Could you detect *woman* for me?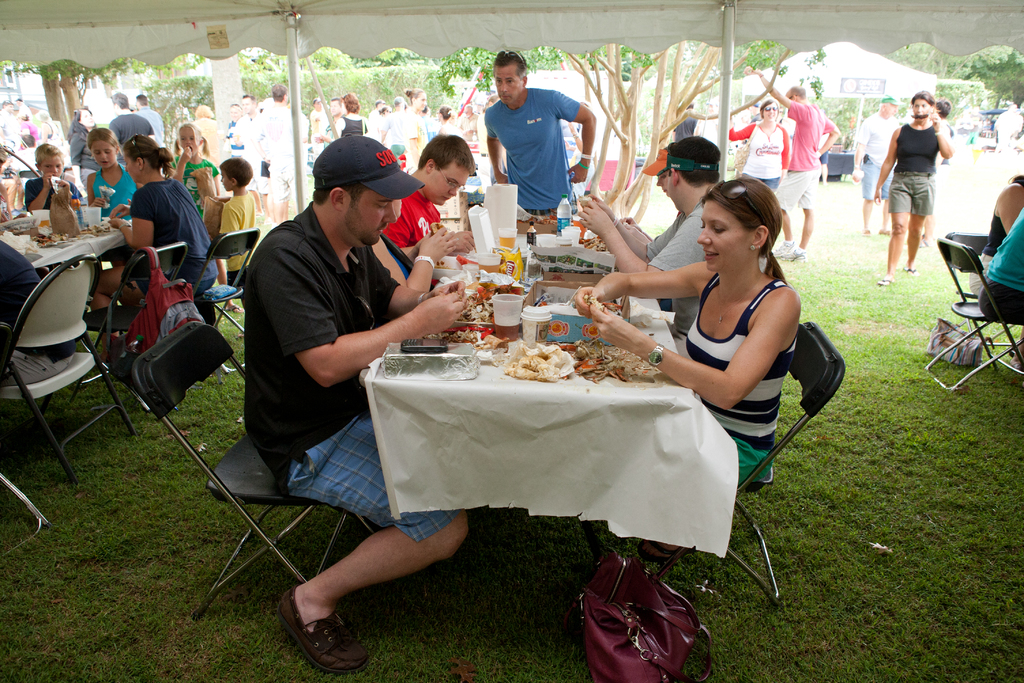
Detection result: bbox=(191, 104, 225, 196).
